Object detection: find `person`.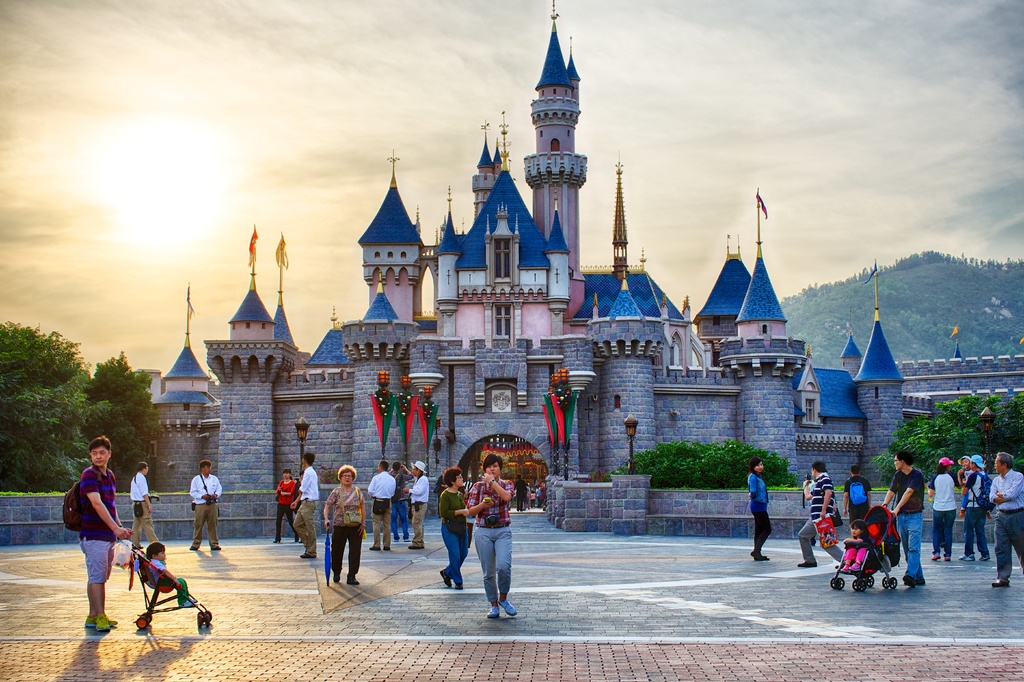
403,461,430,545.
